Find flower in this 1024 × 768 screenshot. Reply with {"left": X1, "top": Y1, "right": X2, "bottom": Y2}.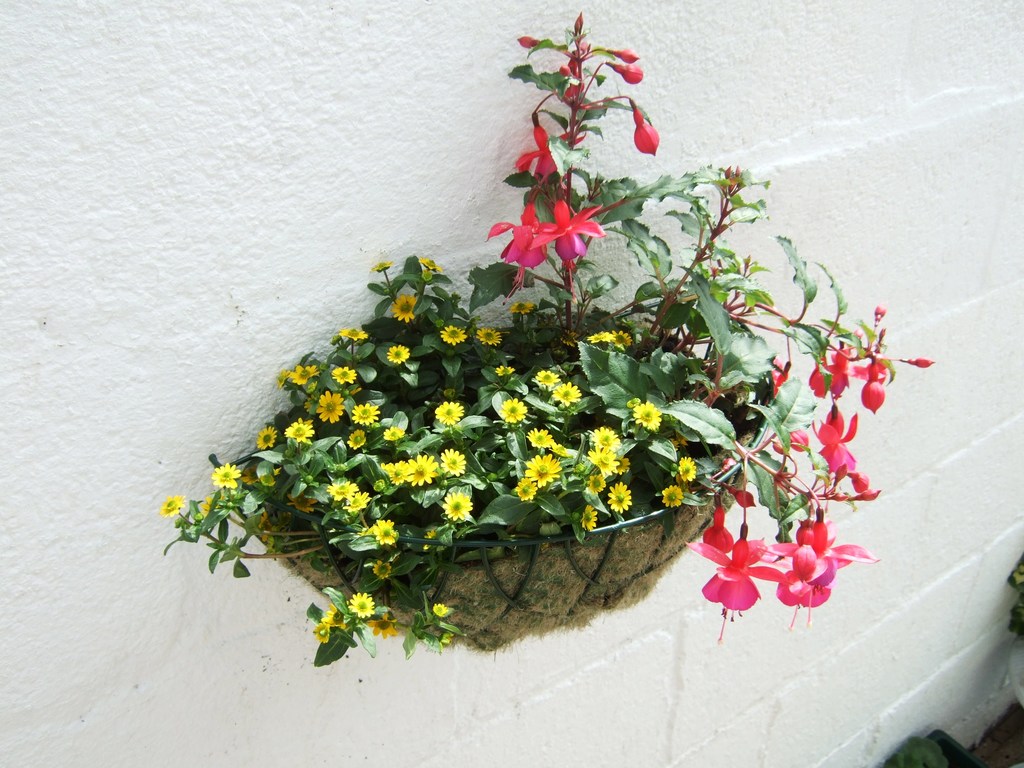
{"left": 700, "top": 502, "right": 732, "bottom": 554}.
